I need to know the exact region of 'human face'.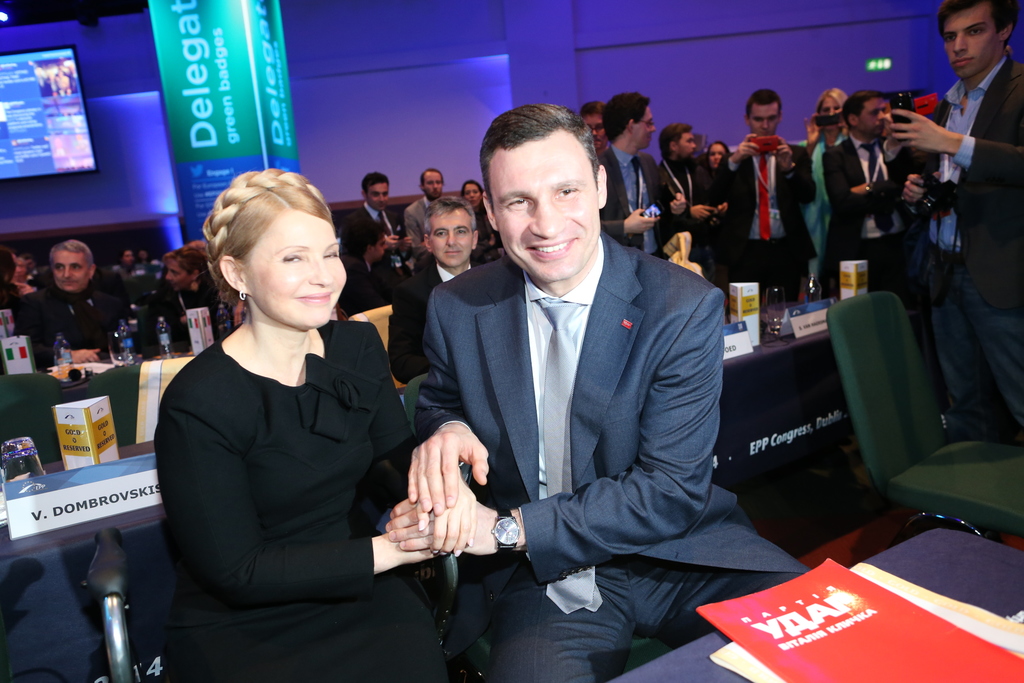
Region: 749 102 778 135.
